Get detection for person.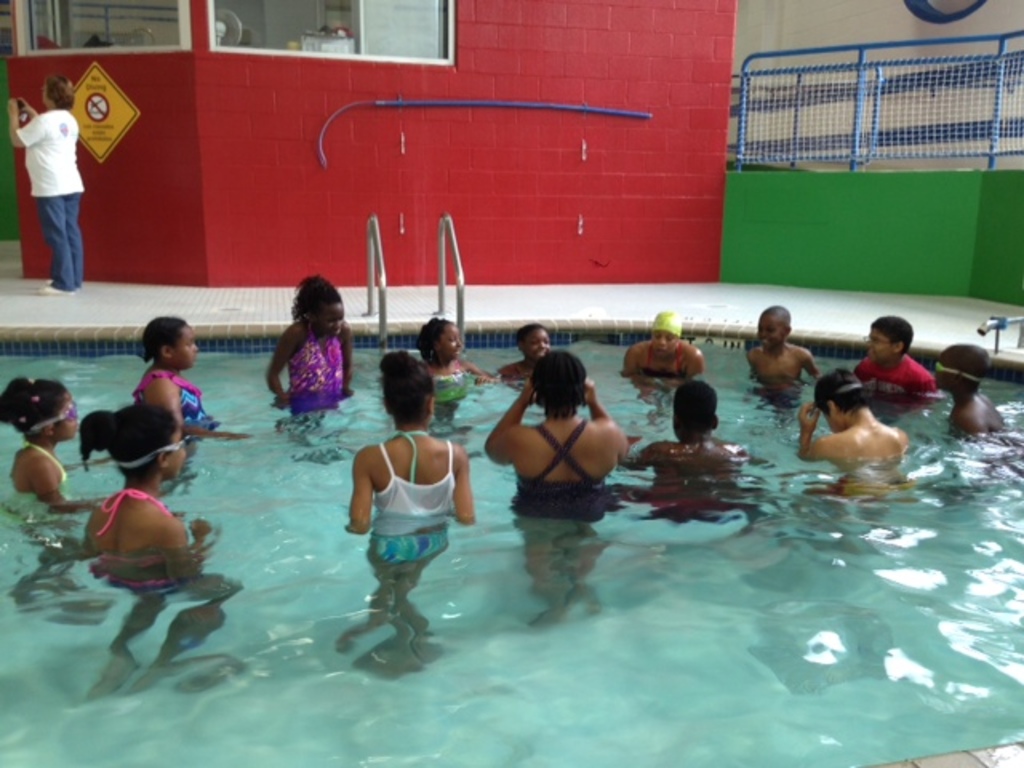
Detection: (left=134, top=309, right=266, bottom=437).
